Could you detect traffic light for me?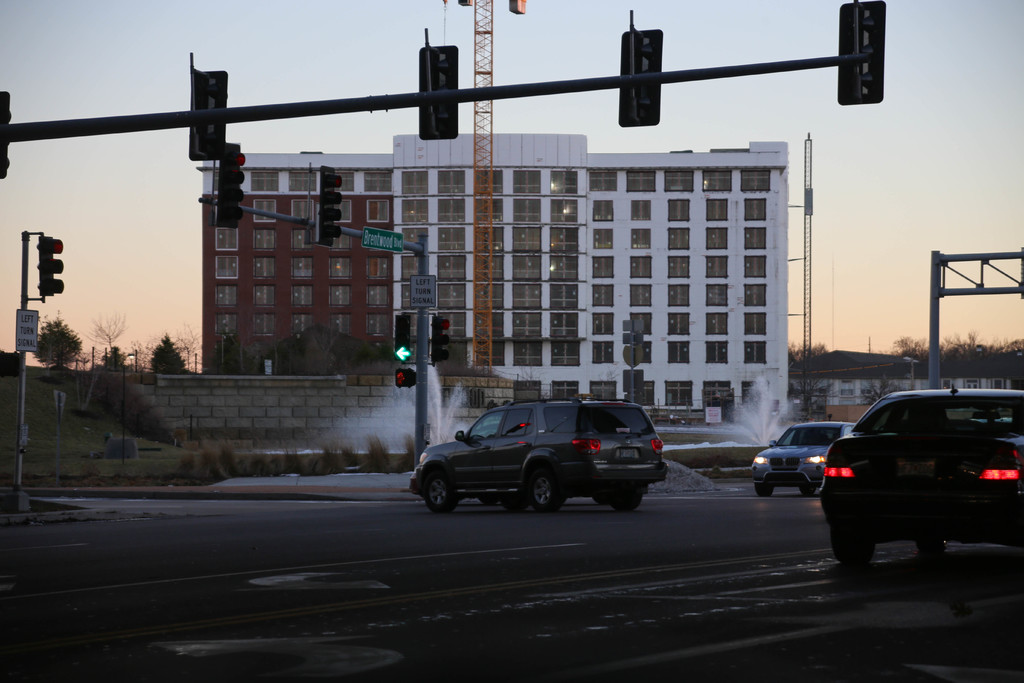
Detection result: bbox=[0, 91, 10, 179].
